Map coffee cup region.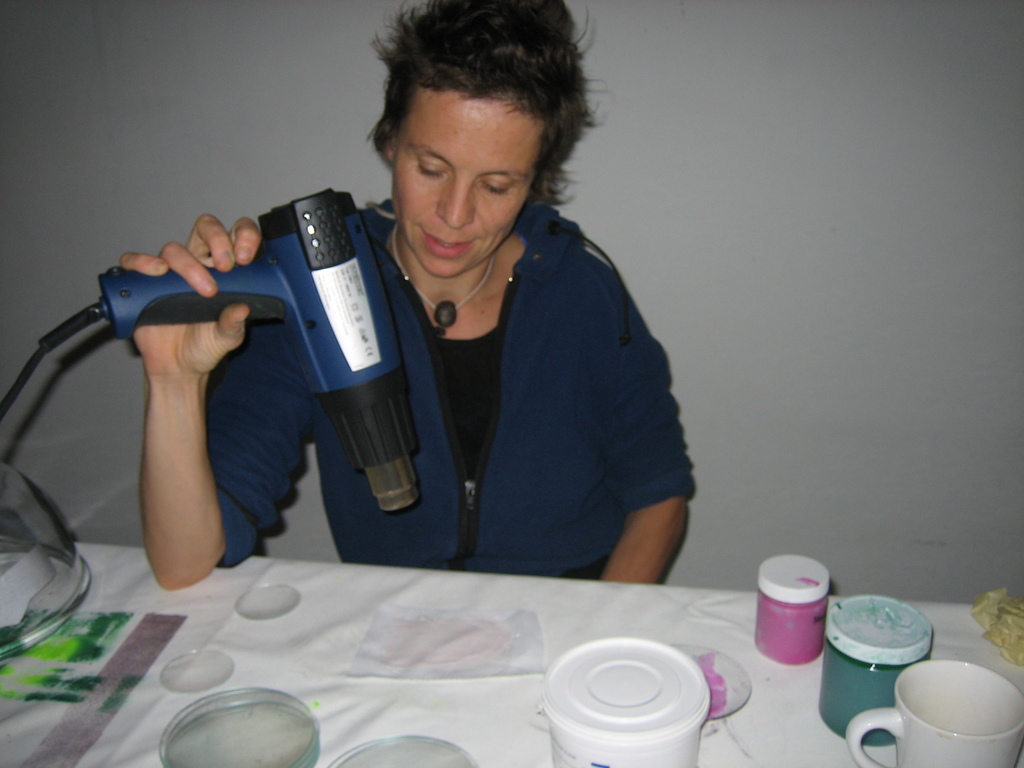
Mapped to (left=844, top=659, right=1023, bottom=767).
